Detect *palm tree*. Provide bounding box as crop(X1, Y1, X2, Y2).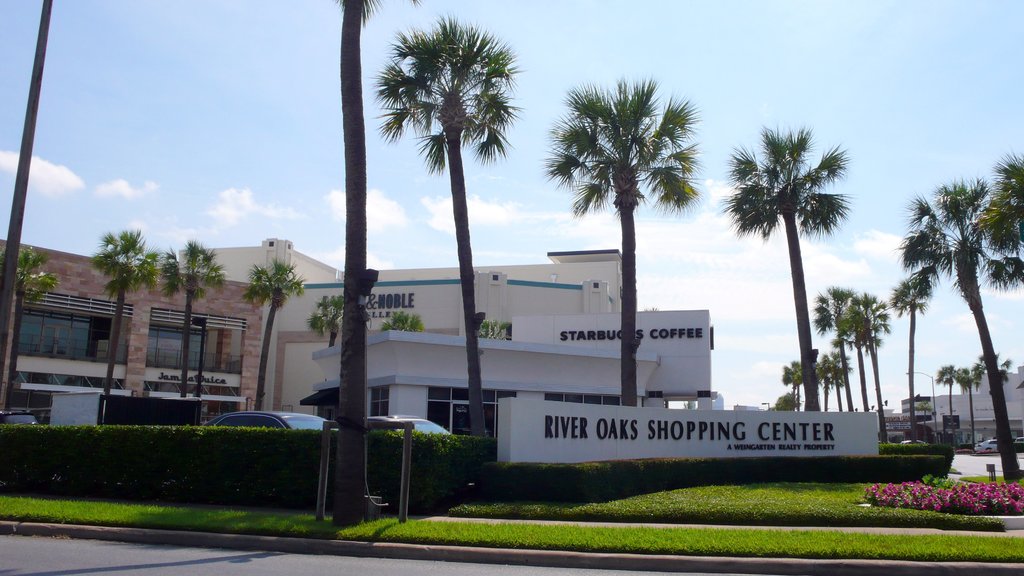
crop(717, 114, 852, 411).
